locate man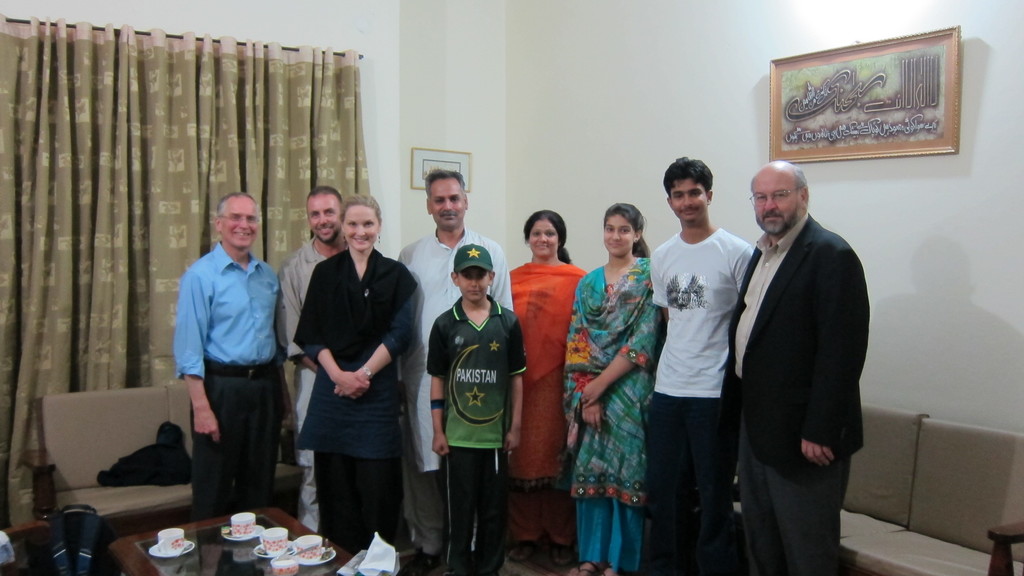
[278,181,341,531]
